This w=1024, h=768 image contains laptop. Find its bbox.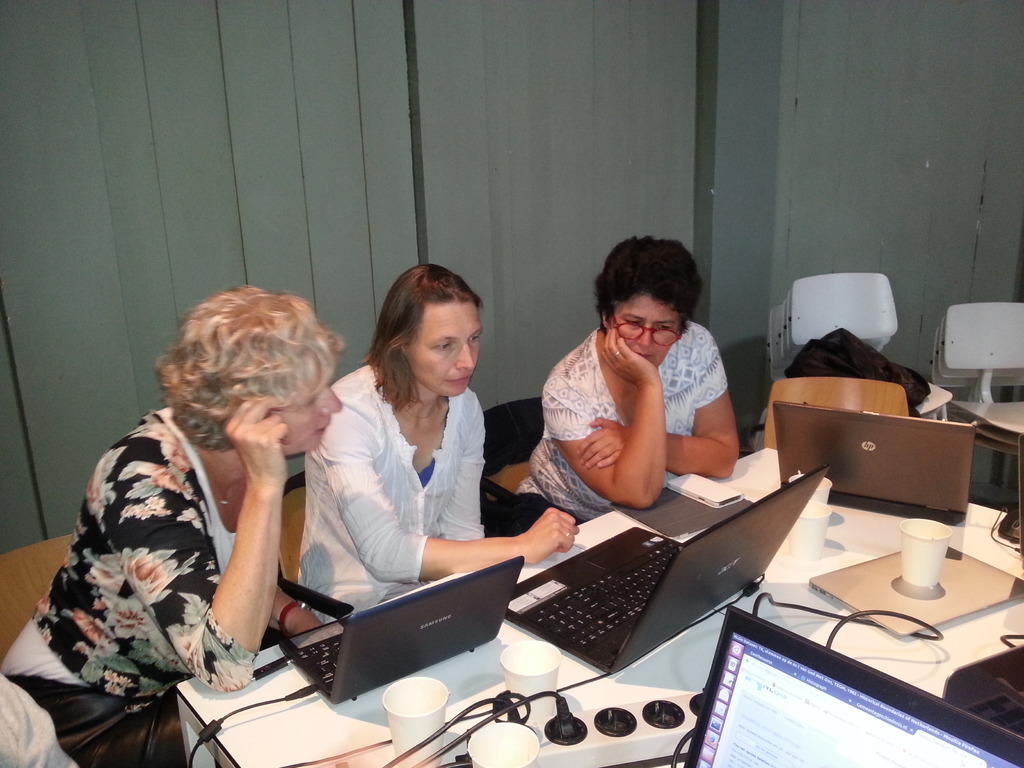
l=469, t=454, r=828, b=673.
